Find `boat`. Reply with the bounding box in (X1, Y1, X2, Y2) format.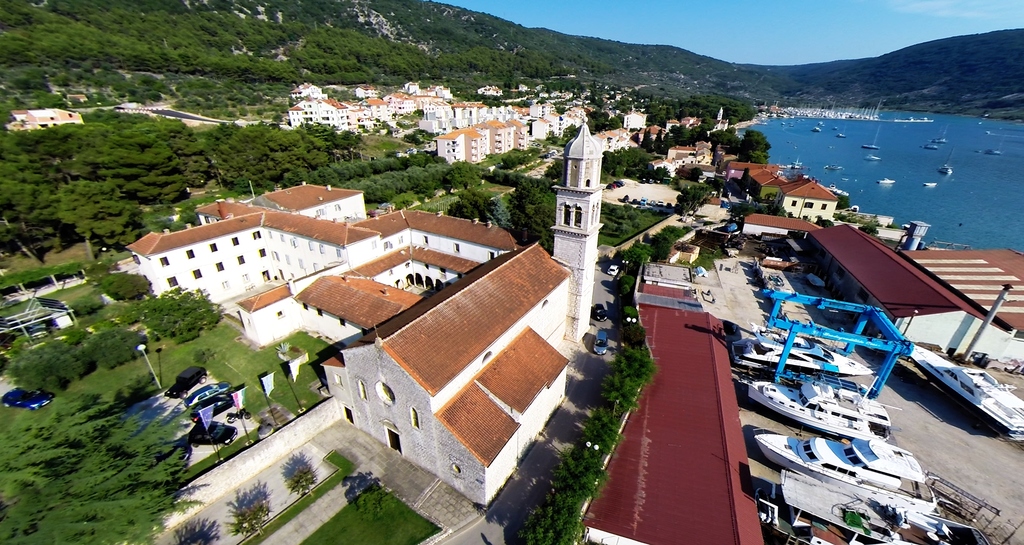
(732, 331, 870, 371).
